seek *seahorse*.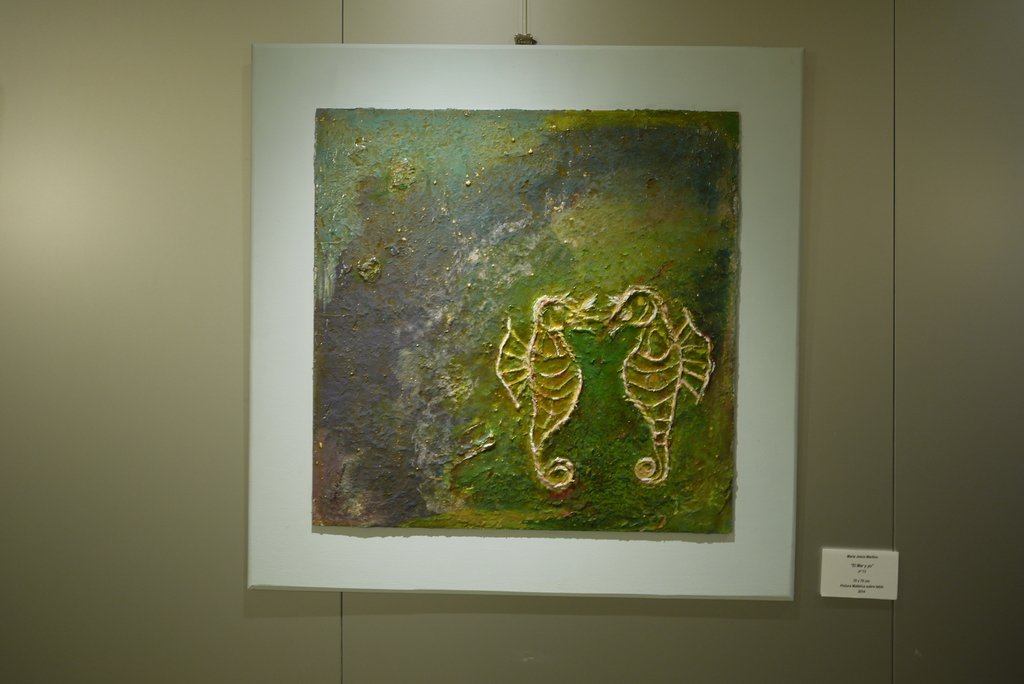
rect(600, 282, 717, 488).
